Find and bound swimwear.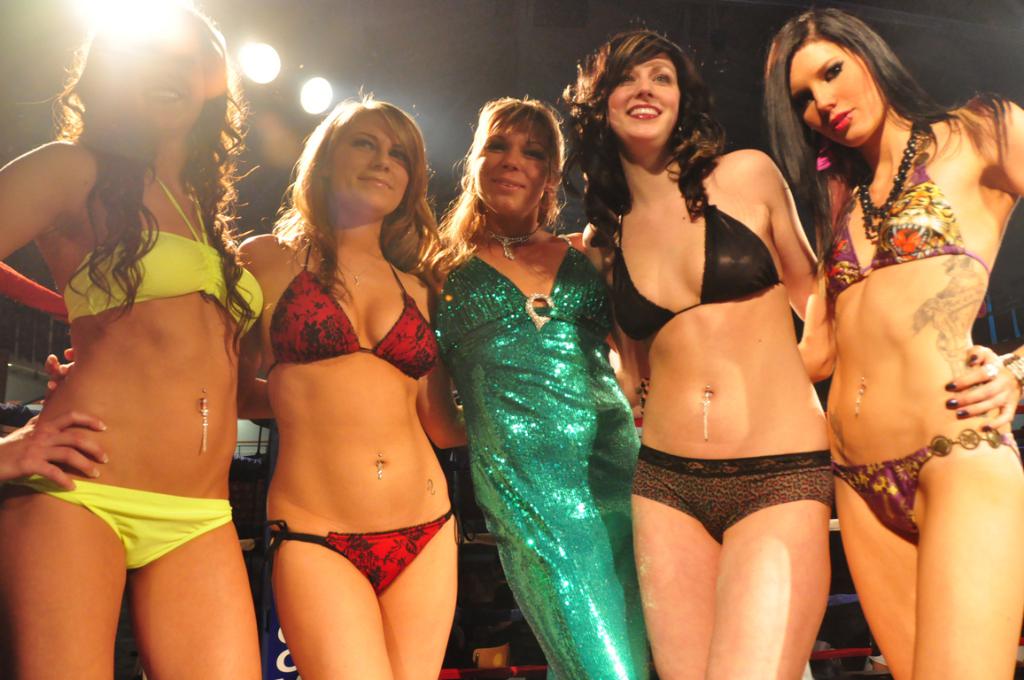
Bound: left=843, top=425, right=1023, bottom=546.
